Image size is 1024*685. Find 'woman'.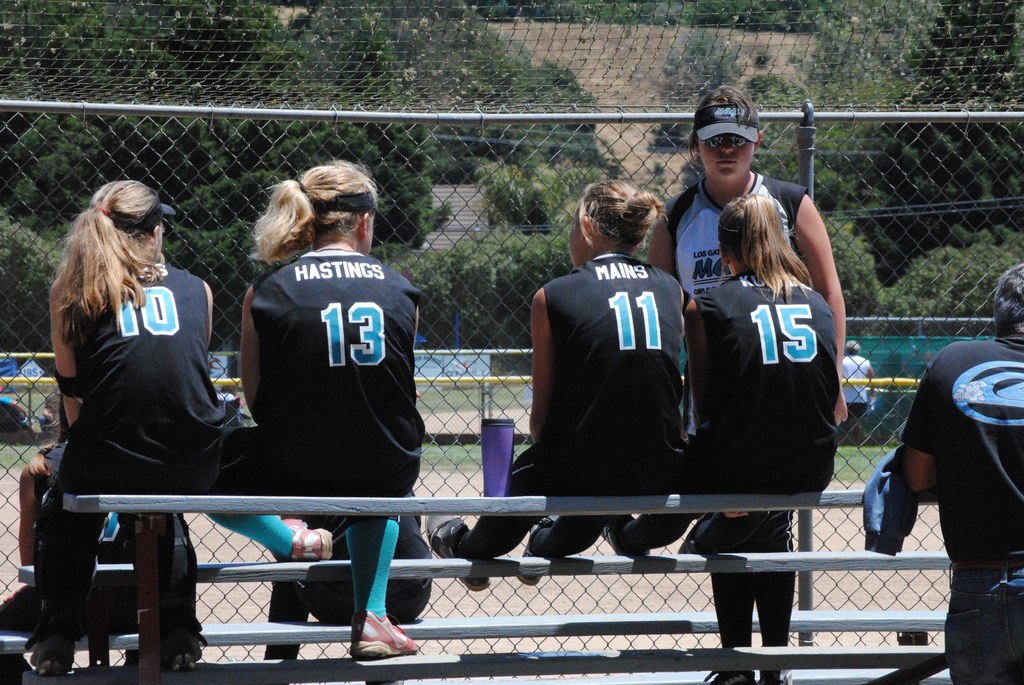
{"x1": 646, "y1": 80, "x2": 853, "y2": 675}.
